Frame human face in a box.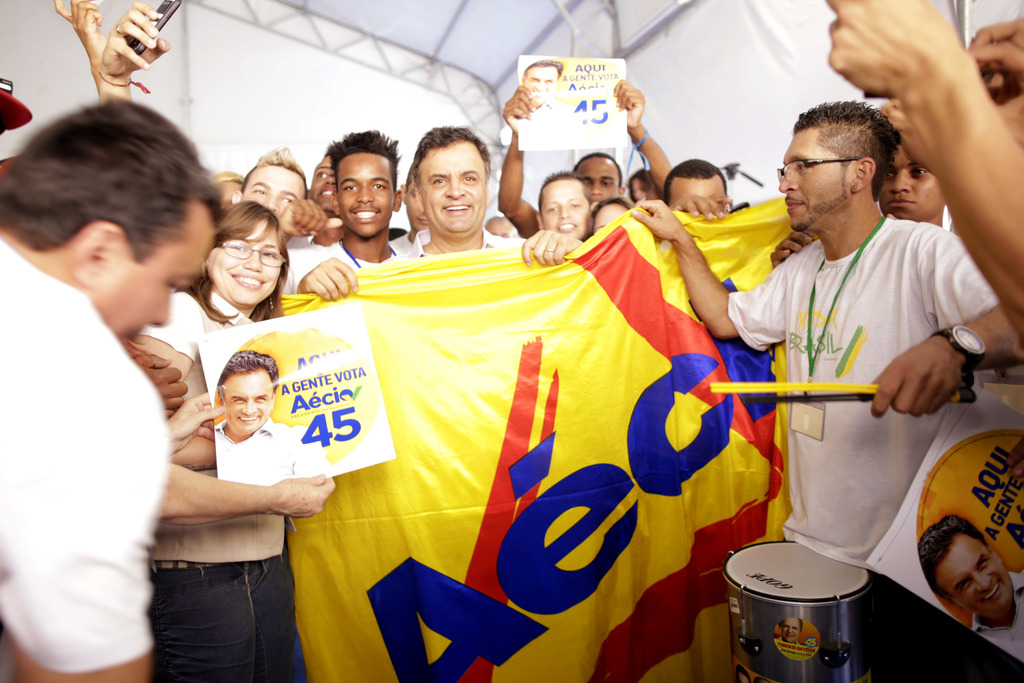
<box>879,136,937,220</box>.
